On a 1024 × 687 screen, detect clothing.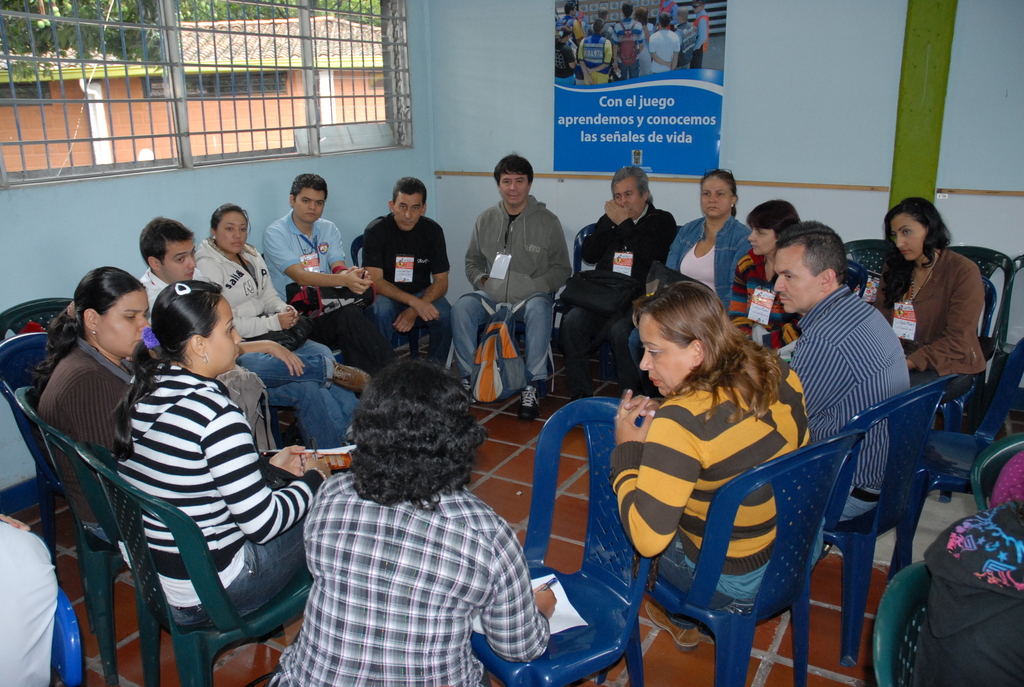
BBox(188, 235, 346, 395).
